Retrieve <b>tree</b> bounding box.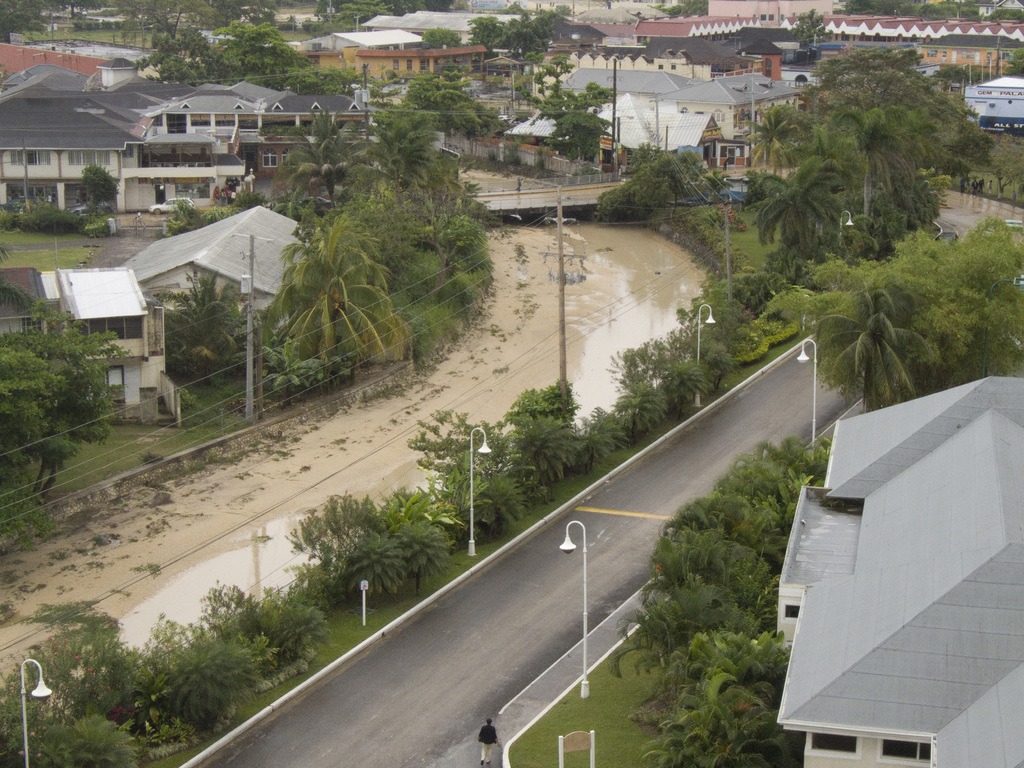
Bounding box: 340 516 408 605.
